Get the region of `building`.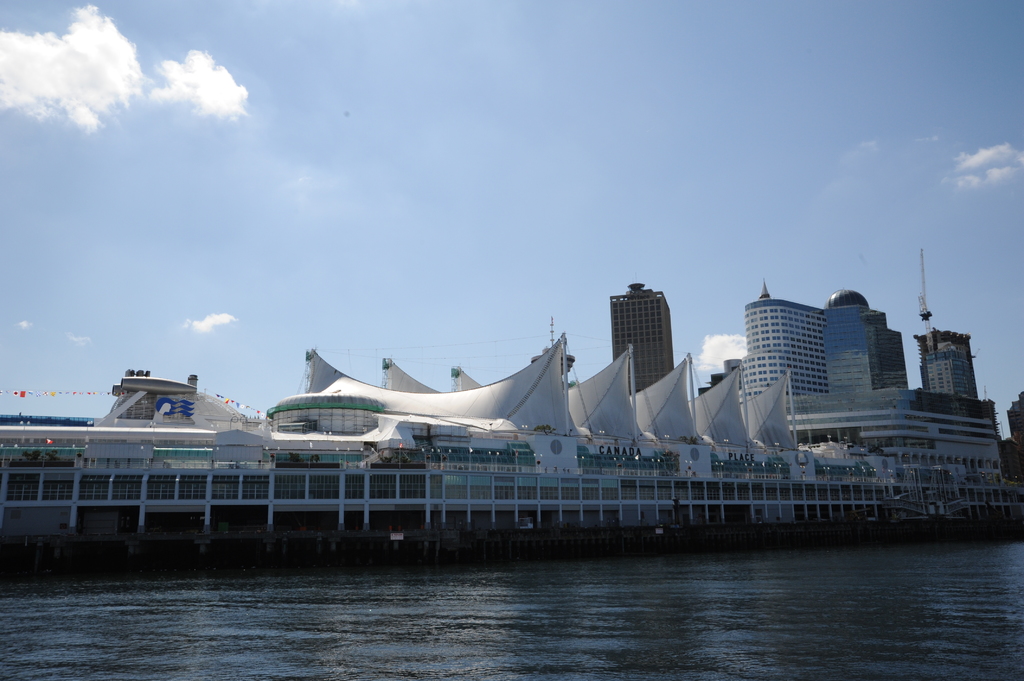
[820,287,908,389].
